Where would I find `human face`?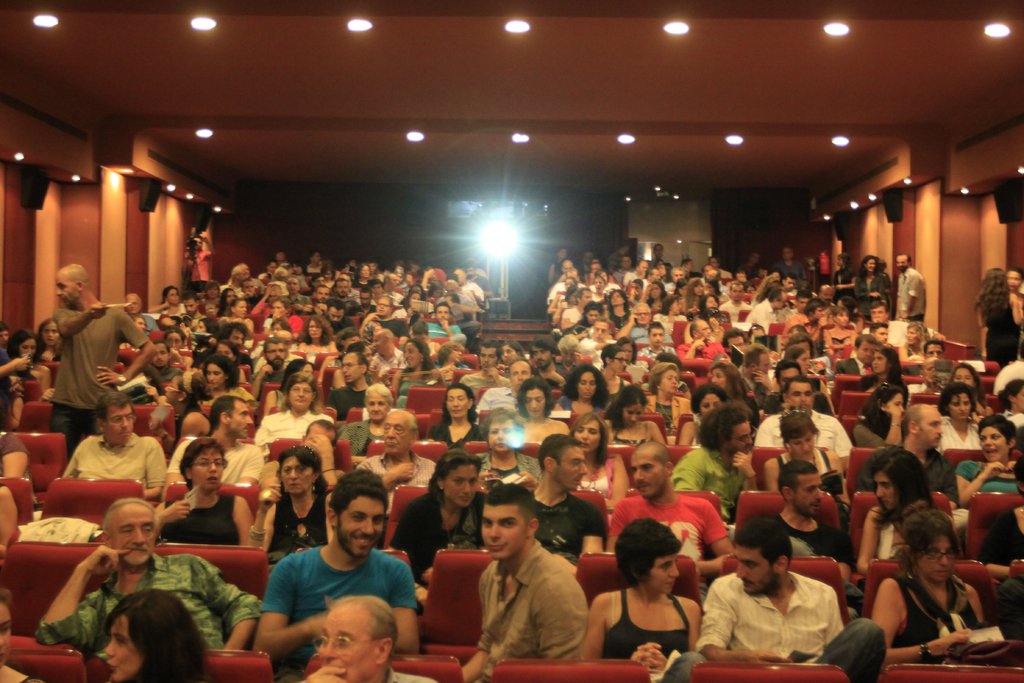
At {"x1": 874, "y1": 473, "x2": 896, "y2": 511}.
